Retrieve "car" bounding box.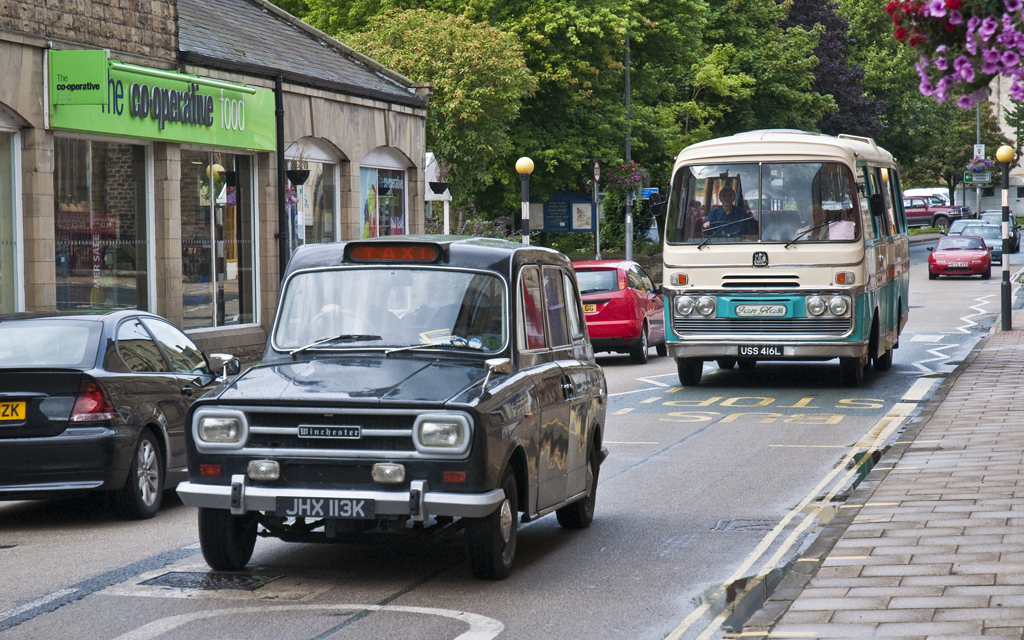
Bounding box: 940/215/989/242.
